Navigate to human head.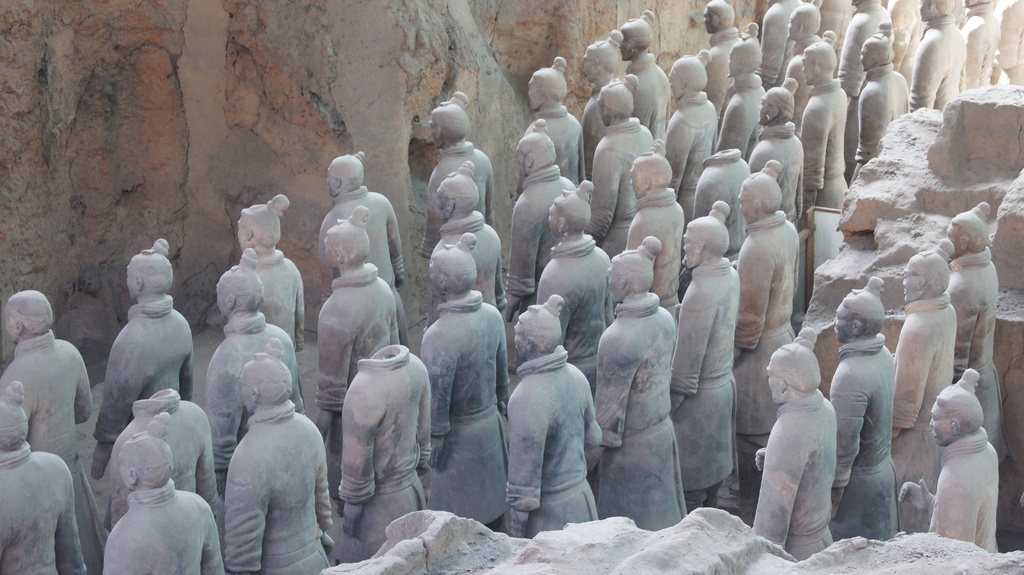
Navigation target: {"x1": 920, "y1": 0, "x2": 958, "y2": 20}.
